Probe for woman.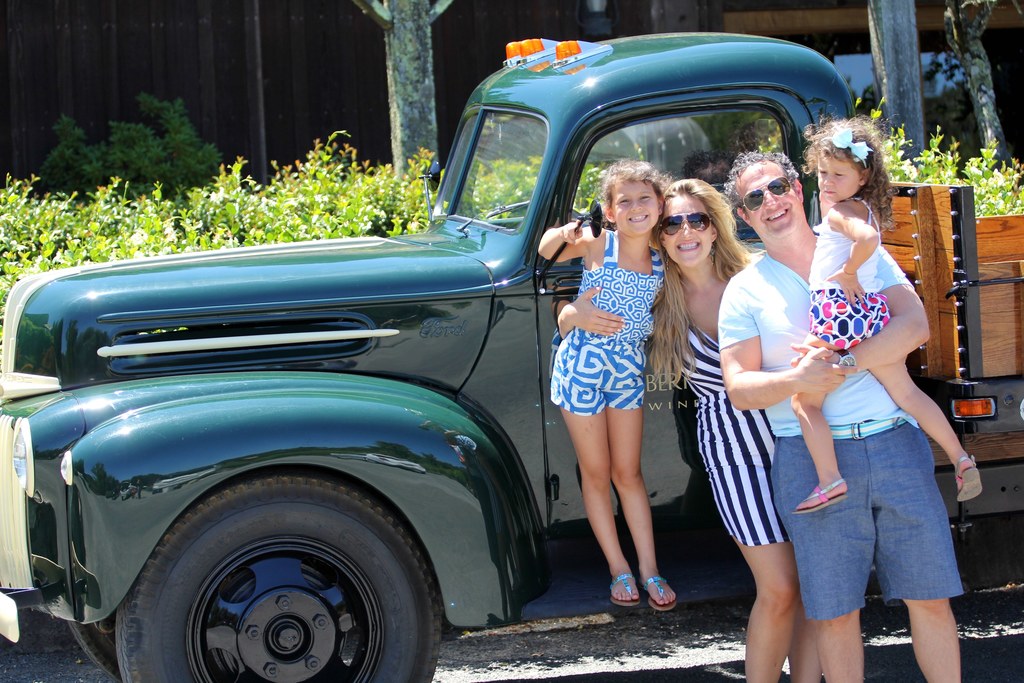
Probe result: rect(555, 175, 823, 682).
